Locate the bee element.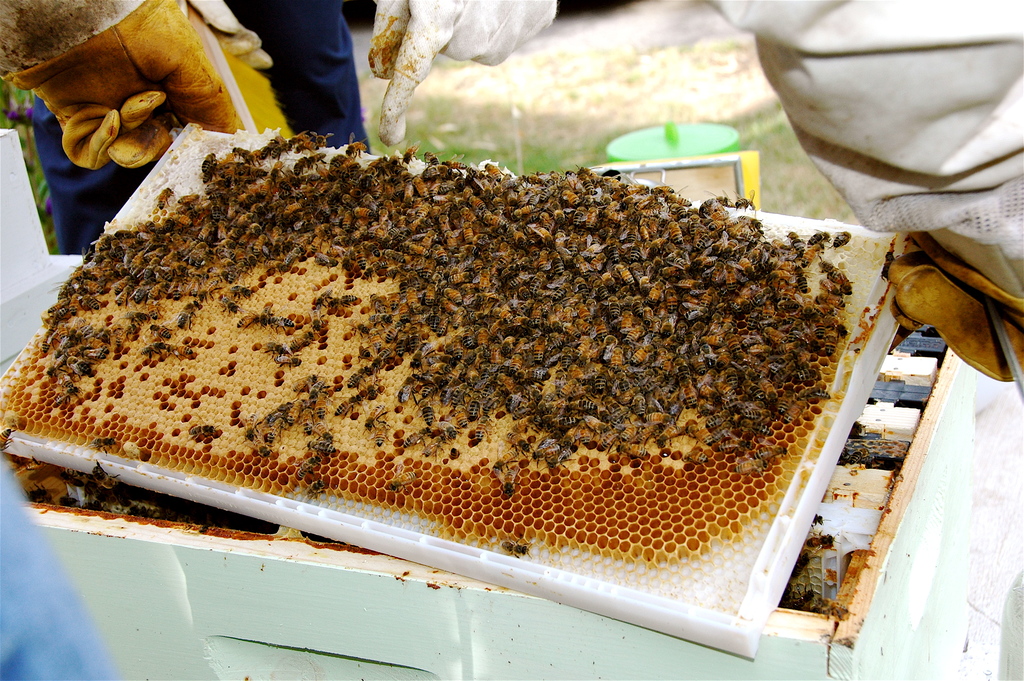
Element bbox: (left=311, top=398, right=325, bottom=419).
